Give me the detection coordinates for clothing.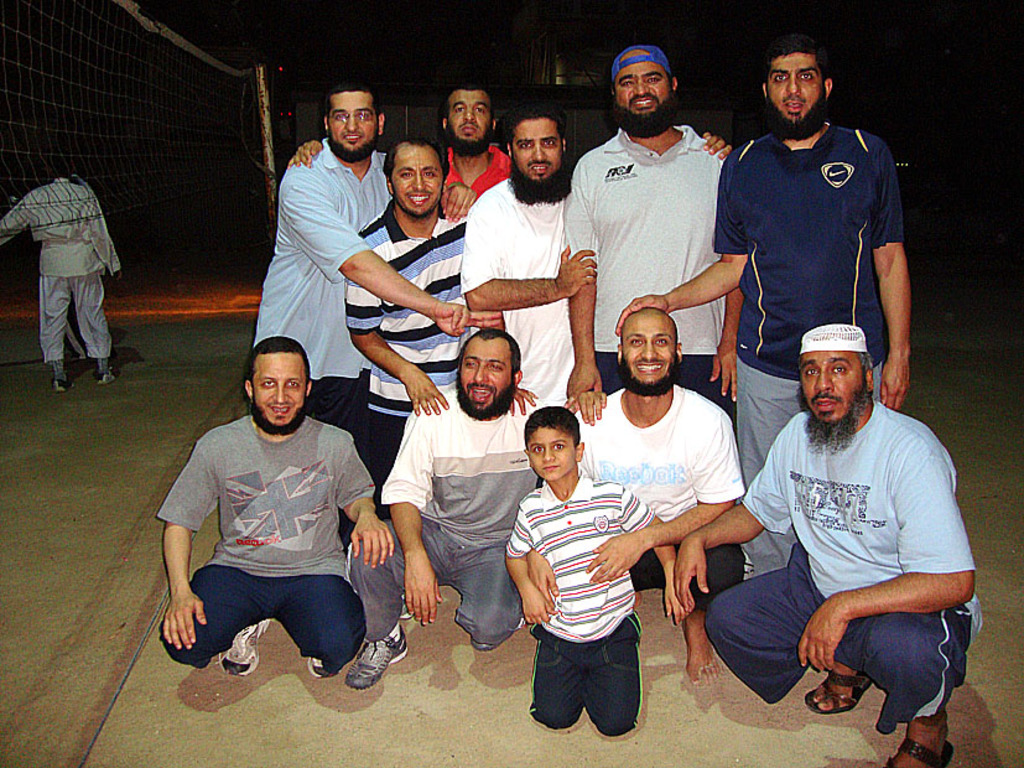
box(505, 471, 656, 738).
